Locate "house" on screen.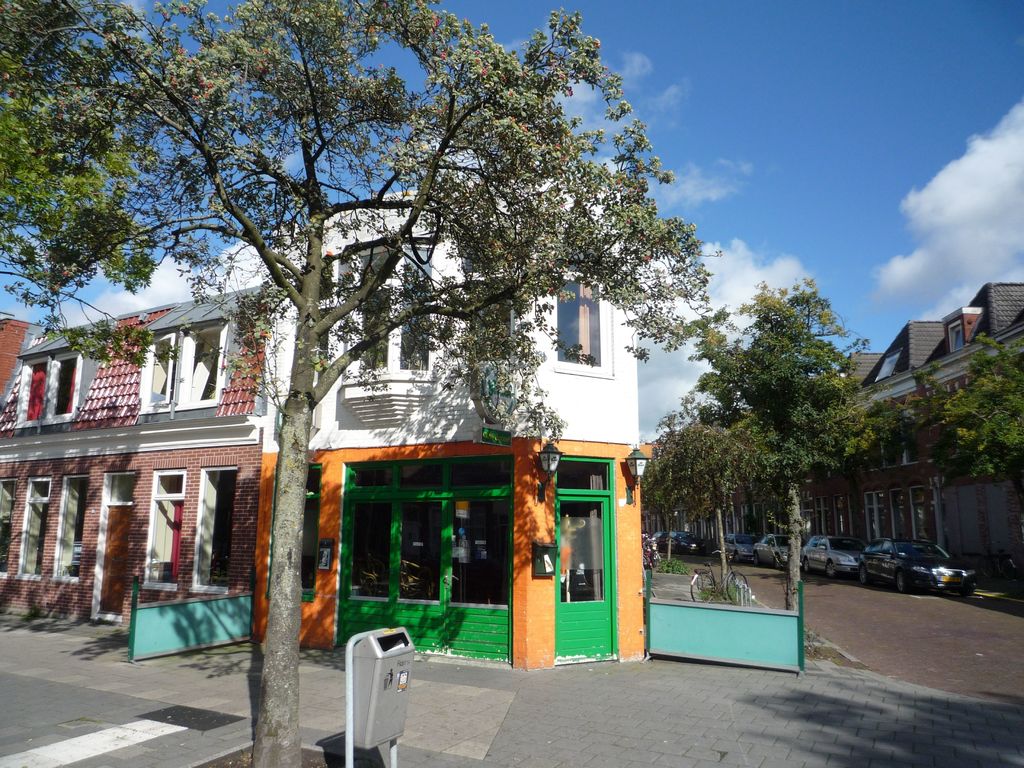
On screen at x1=857, y1=271, x2=1023, y2=588.
